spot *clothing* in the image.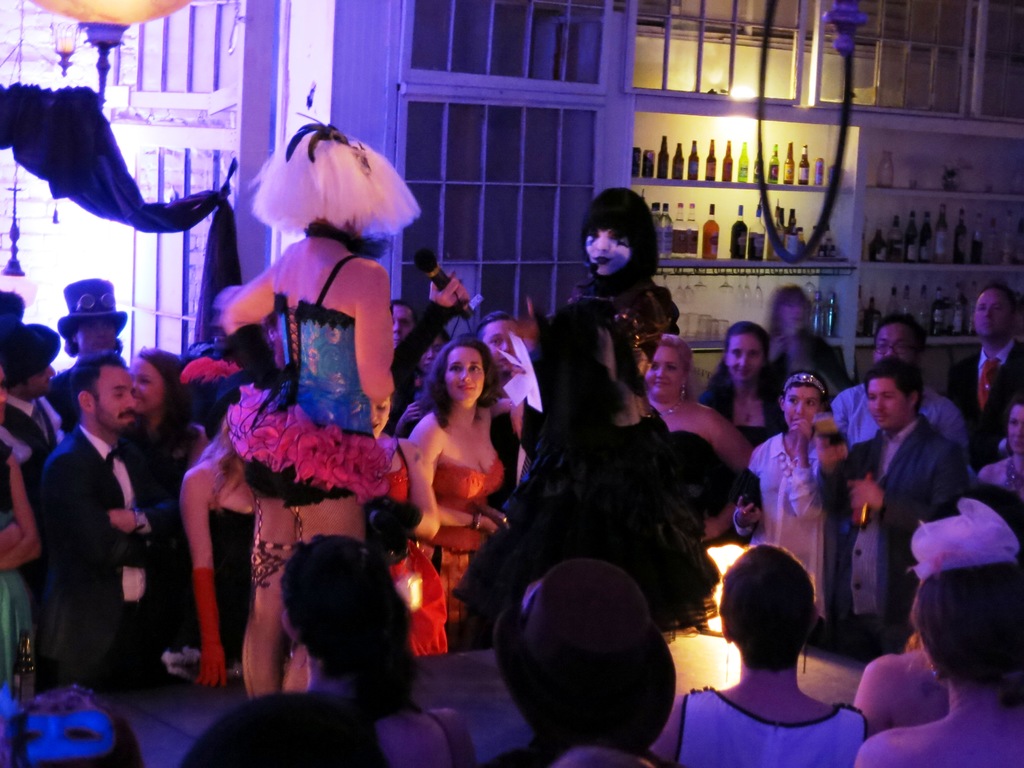
*clothing* found at l=569, t=271, r=691, b=389.
